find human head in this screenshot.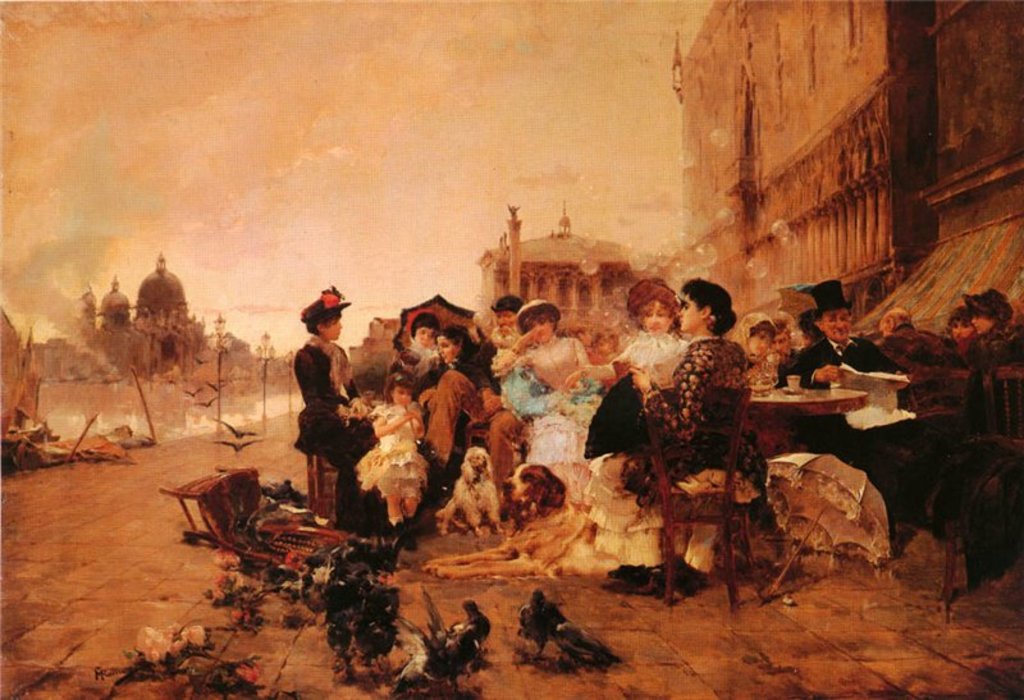
The bounding box for human head is region(436, 322, 476, 365).
